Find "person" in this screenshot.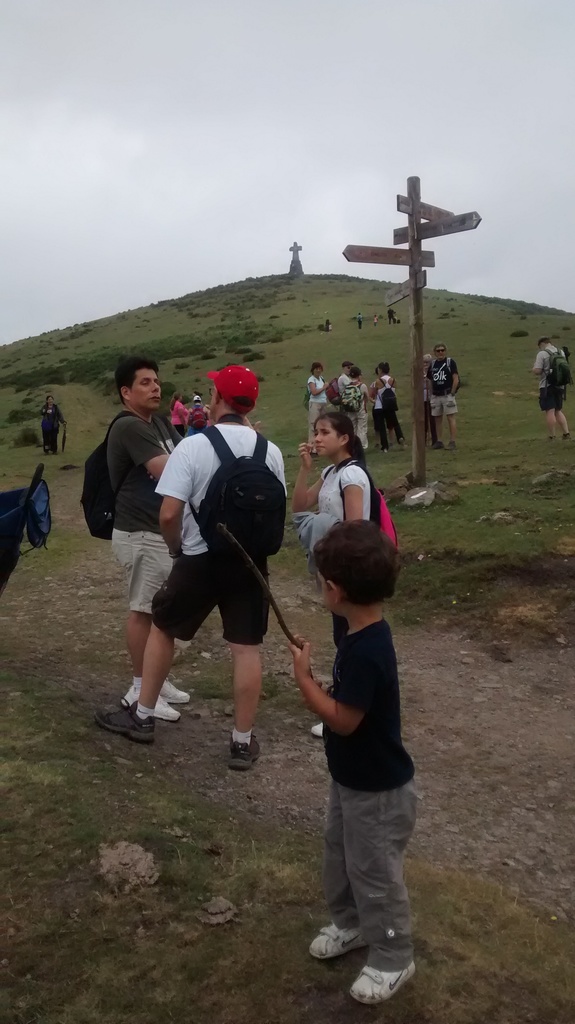
The bounding box for "person" is <box>39,394,65,457</box>.
